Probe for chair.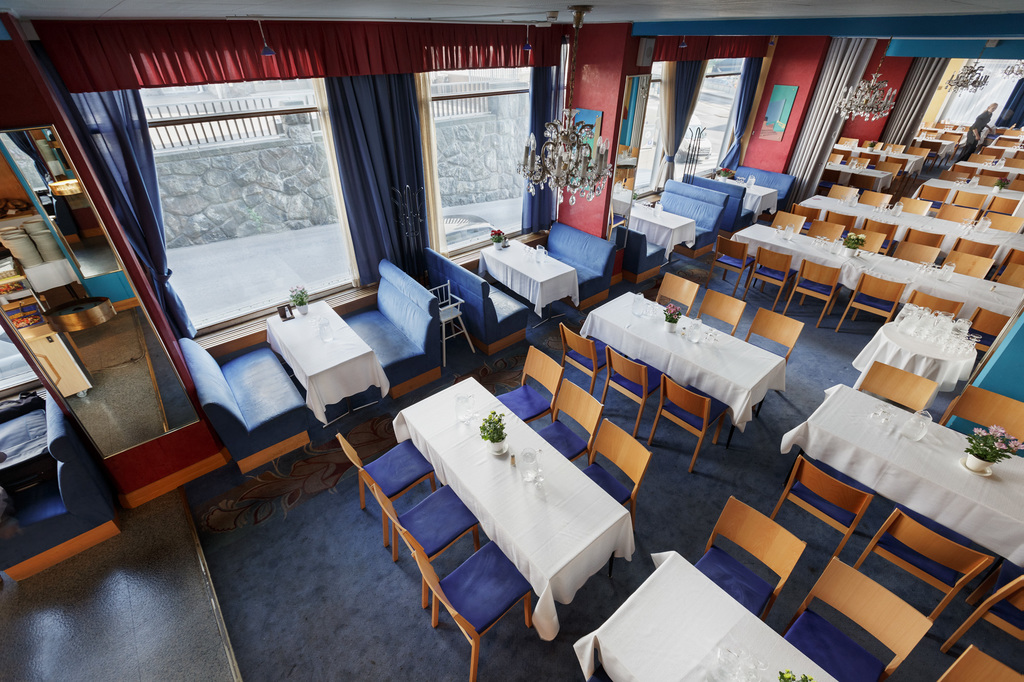
Probe result: 821:209:851:235.
